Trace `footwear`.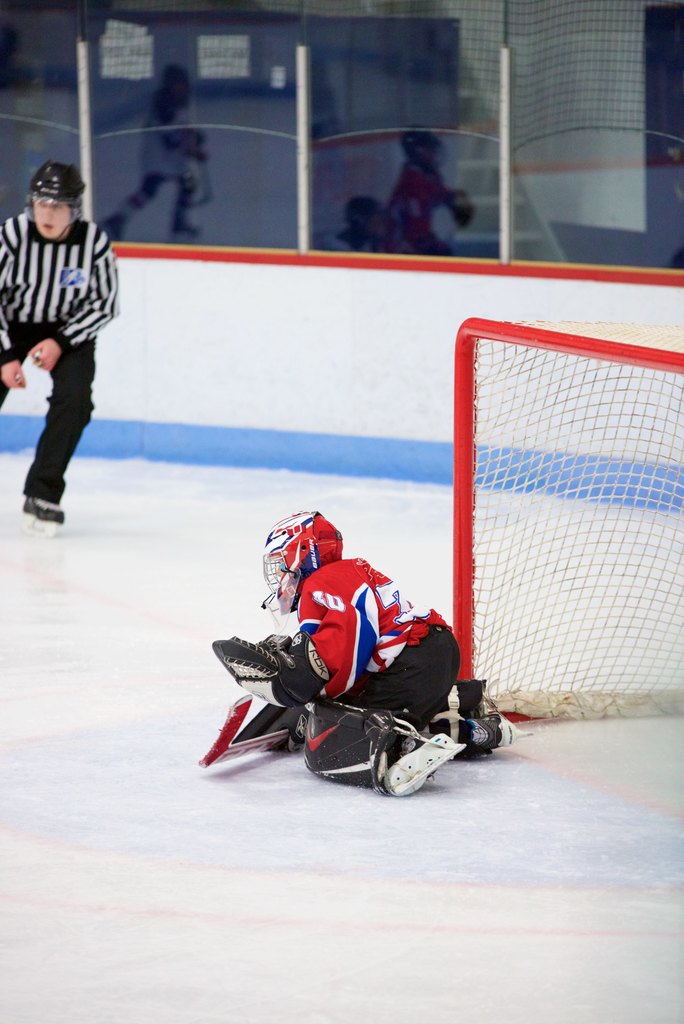
Traced to bbox(471, 695, 534, 756).
